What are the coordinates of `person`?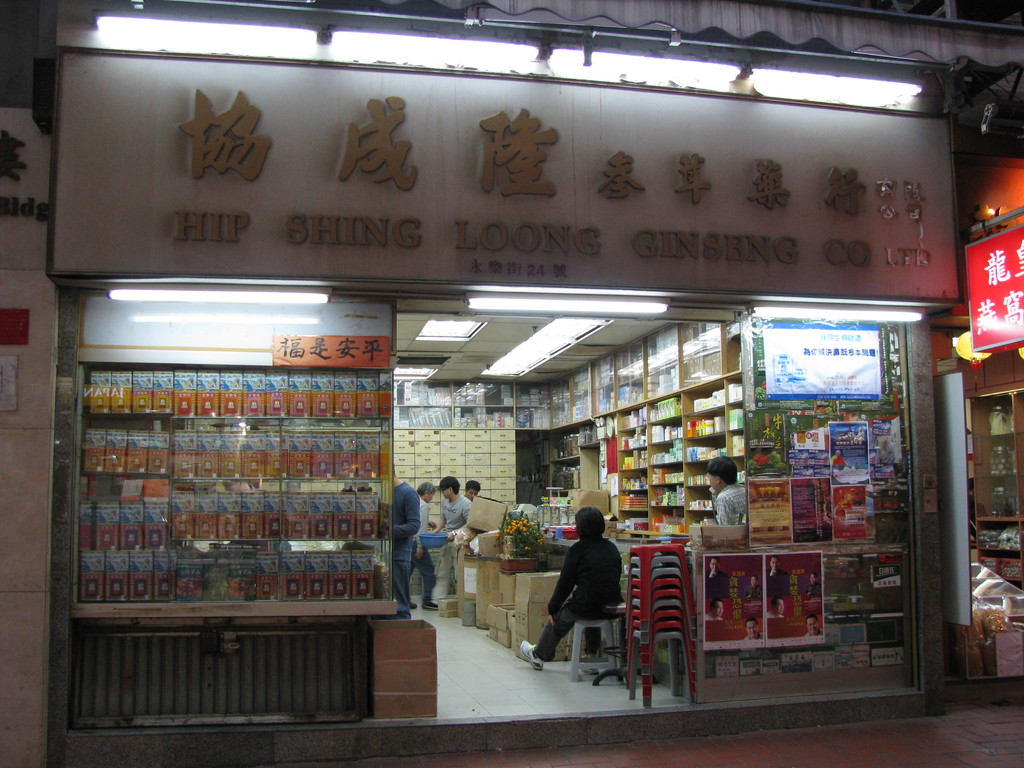
bbox=[806, 433, 819, 442].
